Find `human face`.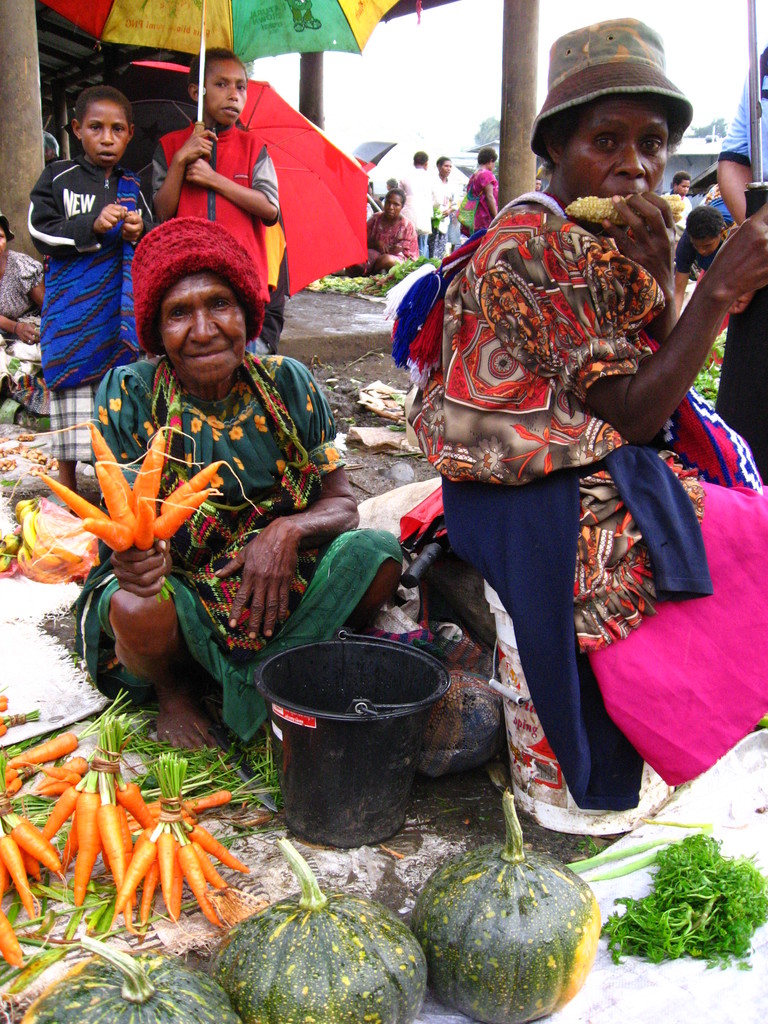
[left=487, top=154, right=498, bottom=169].
